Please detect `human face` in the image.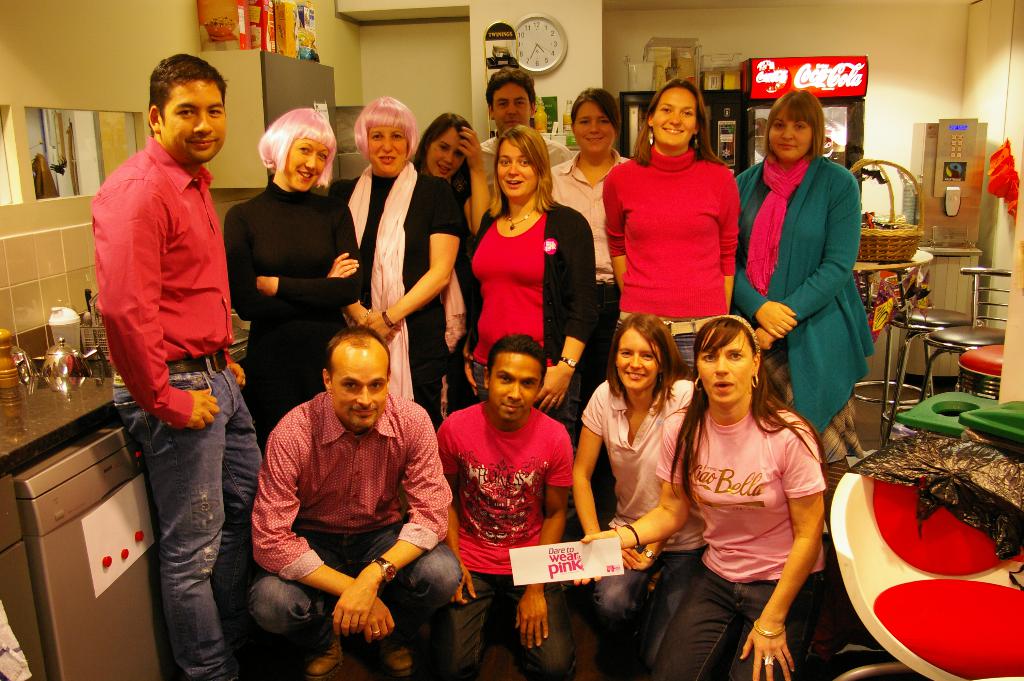
left=698, top=330, right=753, bottom=405.
